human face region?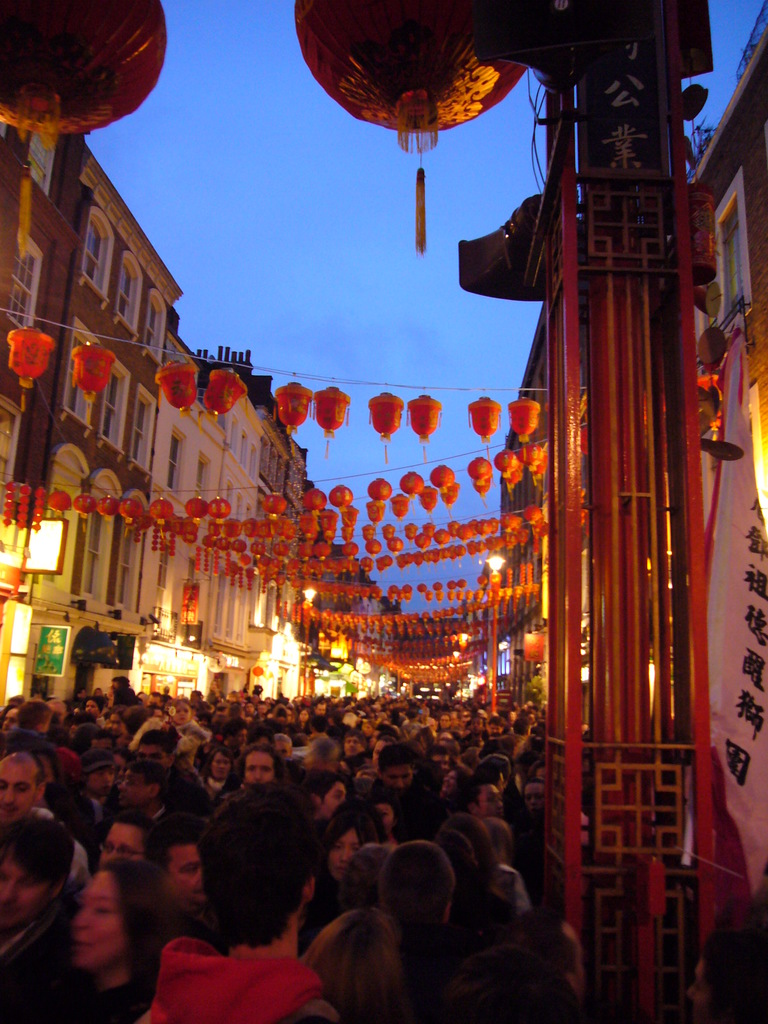
x1=278, y1=737, x2=291, y2=756
